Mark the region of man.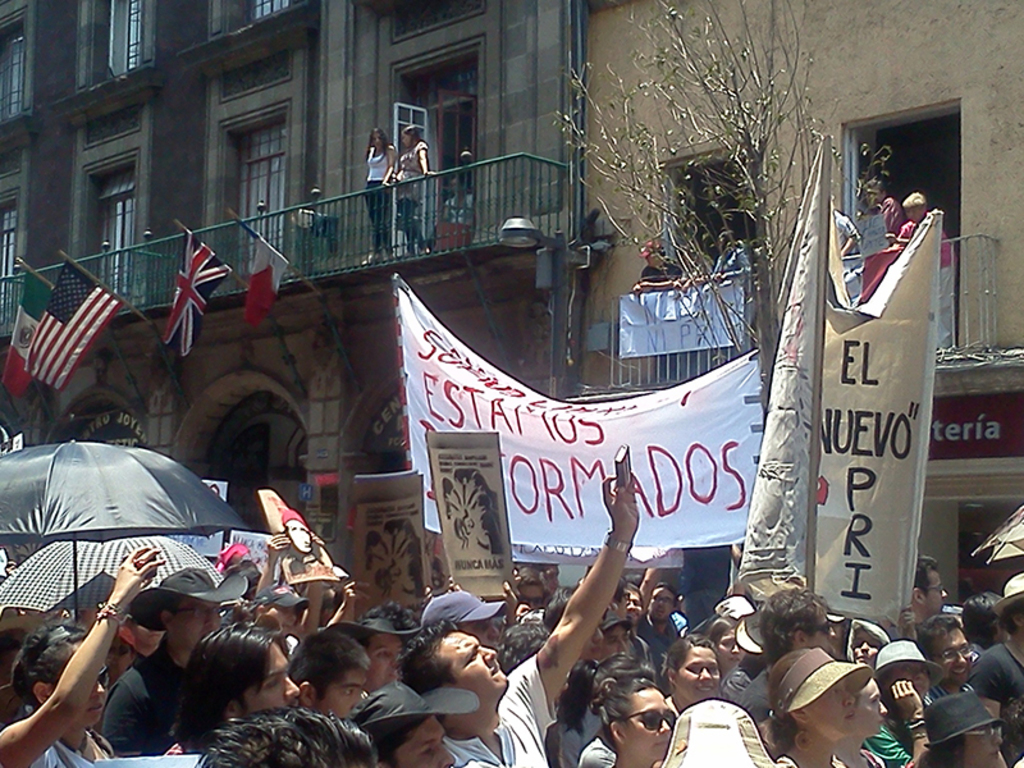
Region: 100, 557, 246, 767.
